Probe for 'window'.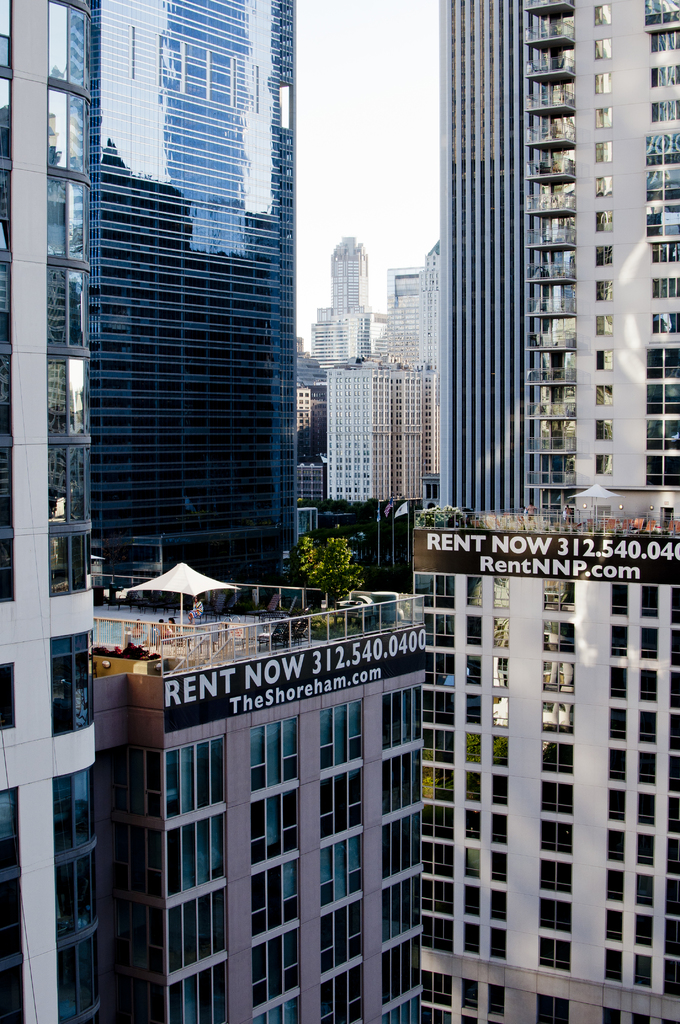
Probe result: {"x1": 168, "y1": 967, "x2": 229, "y2": 1023}.
